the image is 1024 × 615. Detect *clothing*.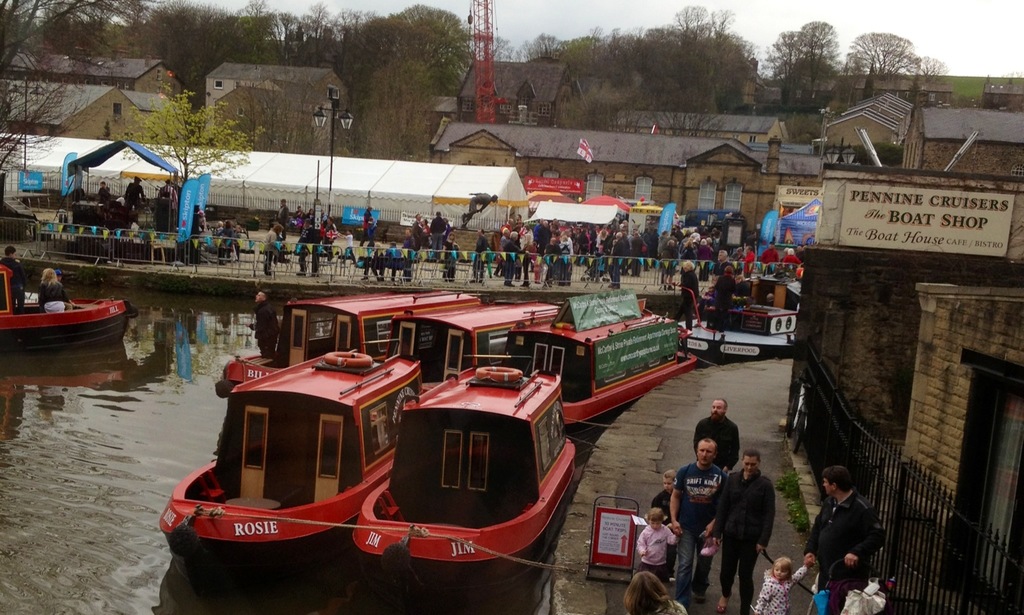
Detection: detection(359, 211, 378, 239).
